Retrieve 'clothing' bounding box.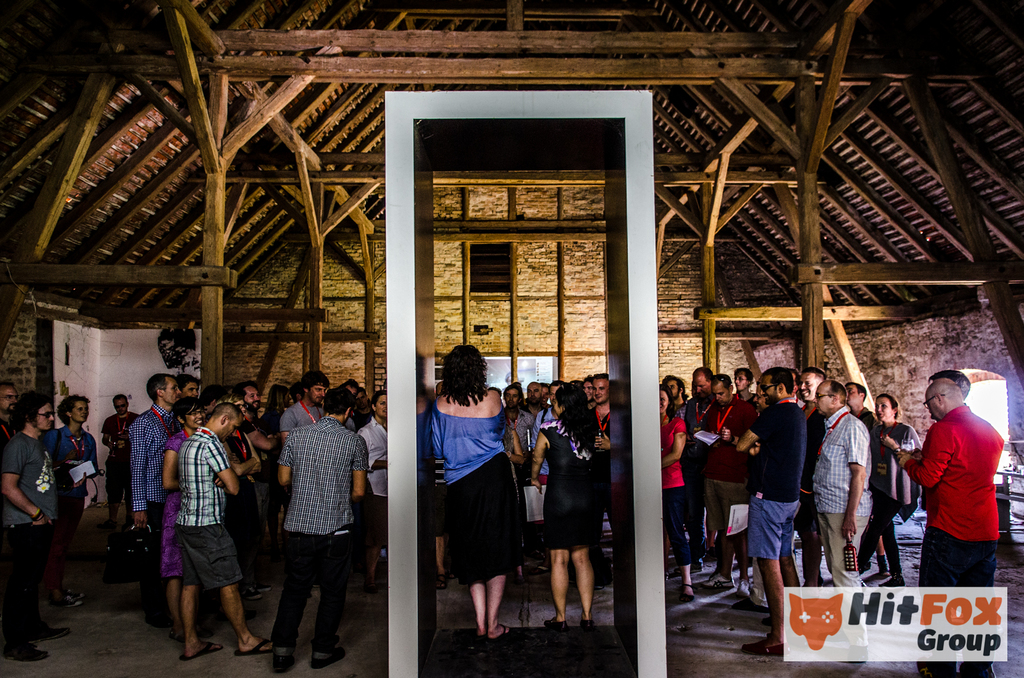
Bounding box: locate(680, 396, 721, 522).
